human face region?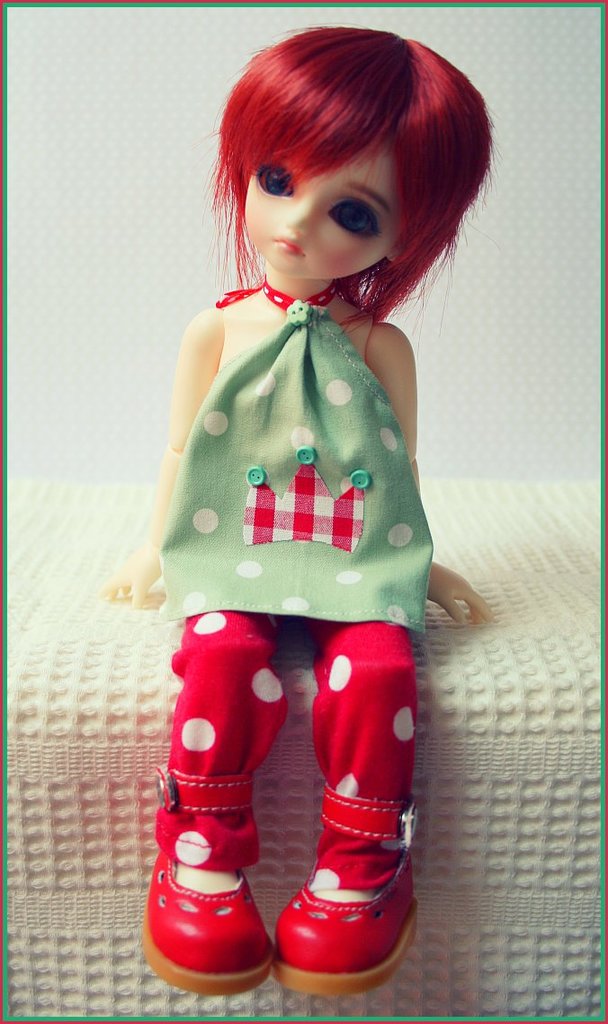
[241, 127, 432, 279]
